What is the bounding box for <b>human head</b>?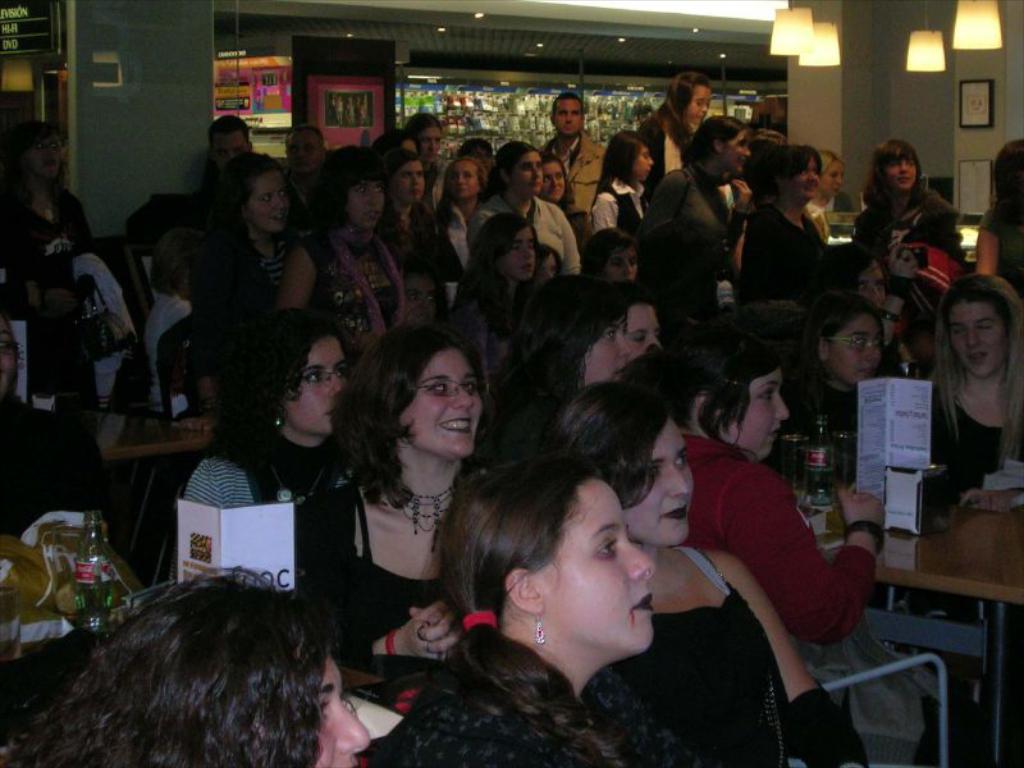
bbox=[388, 150, 422, 201].
